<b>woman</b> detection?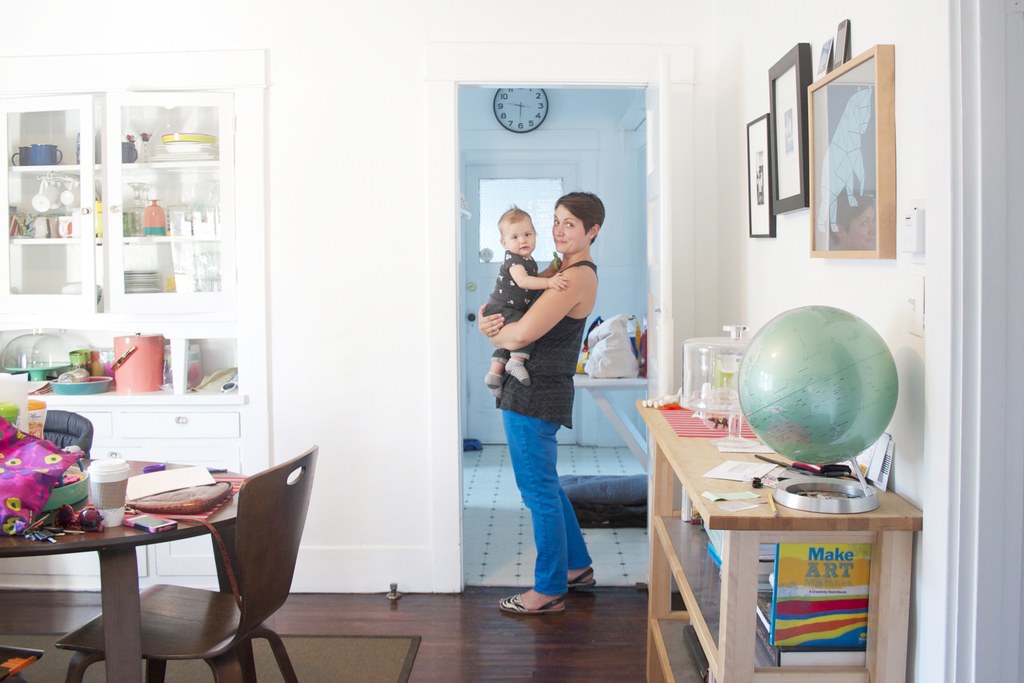
474 186 620 622
